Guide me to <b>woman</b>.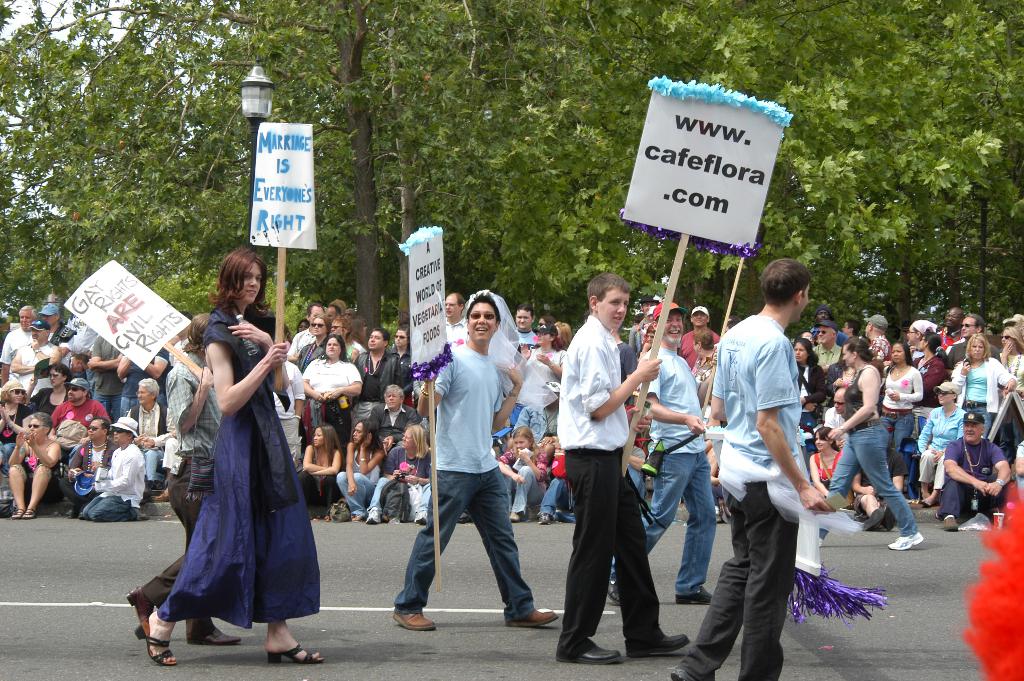
Guidance: <region>874, 339, 924, 451</region>.
